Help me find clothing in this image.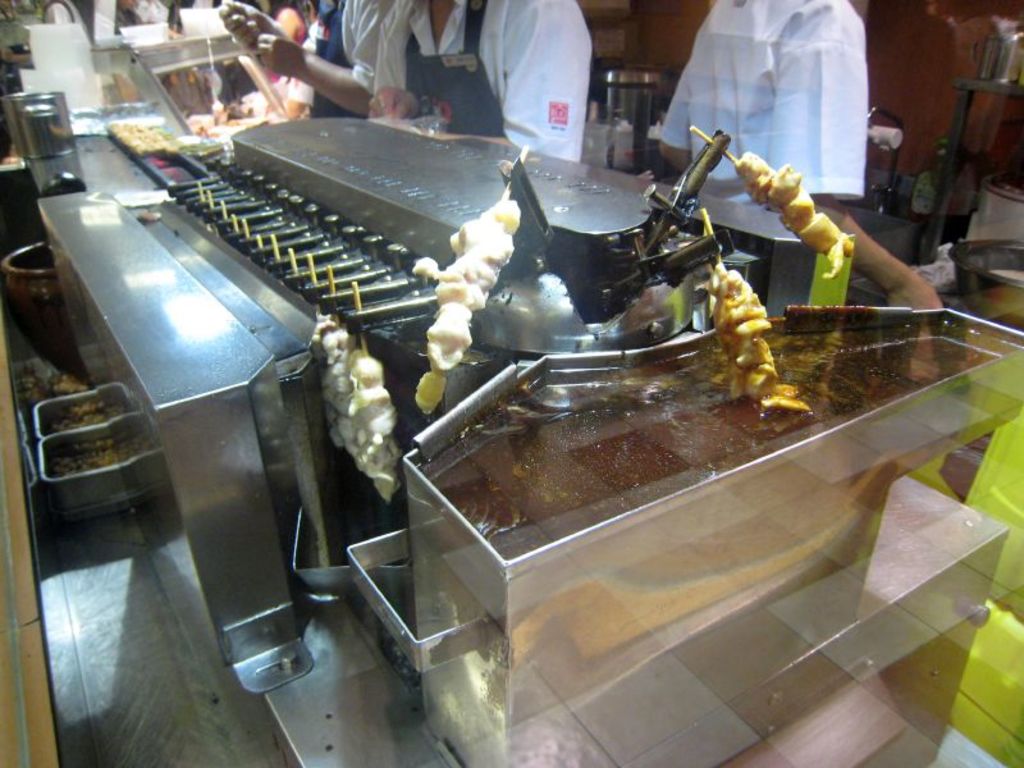
Found it: {"left": 307, "top": 0, "right": 375, "bottom": 116}.
